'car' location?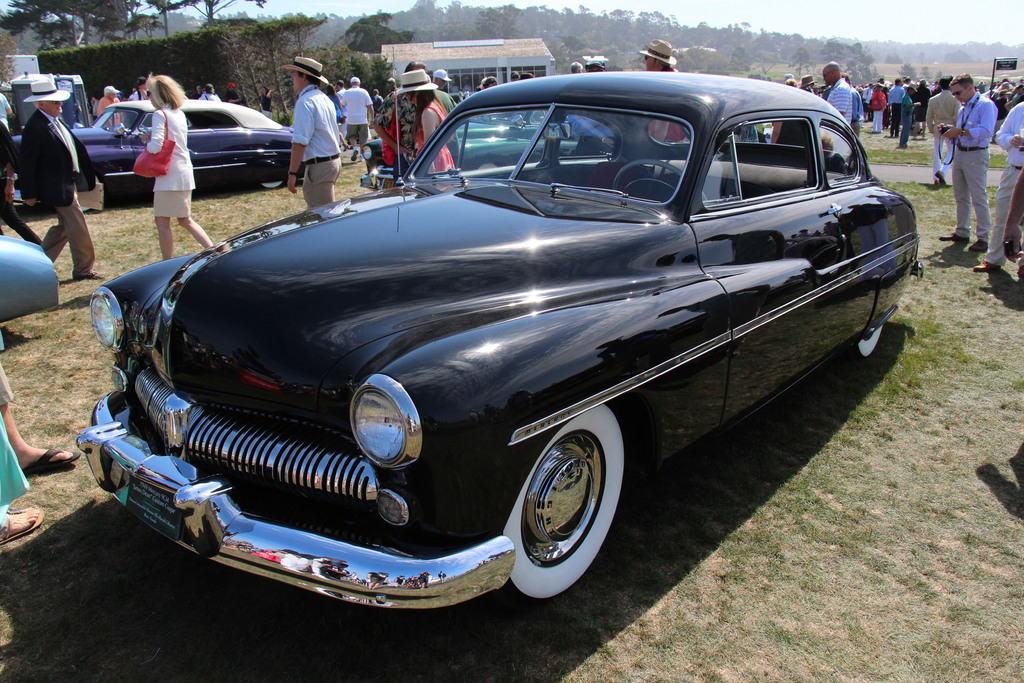
x1=72, y1=68, x2=922, y2=611
